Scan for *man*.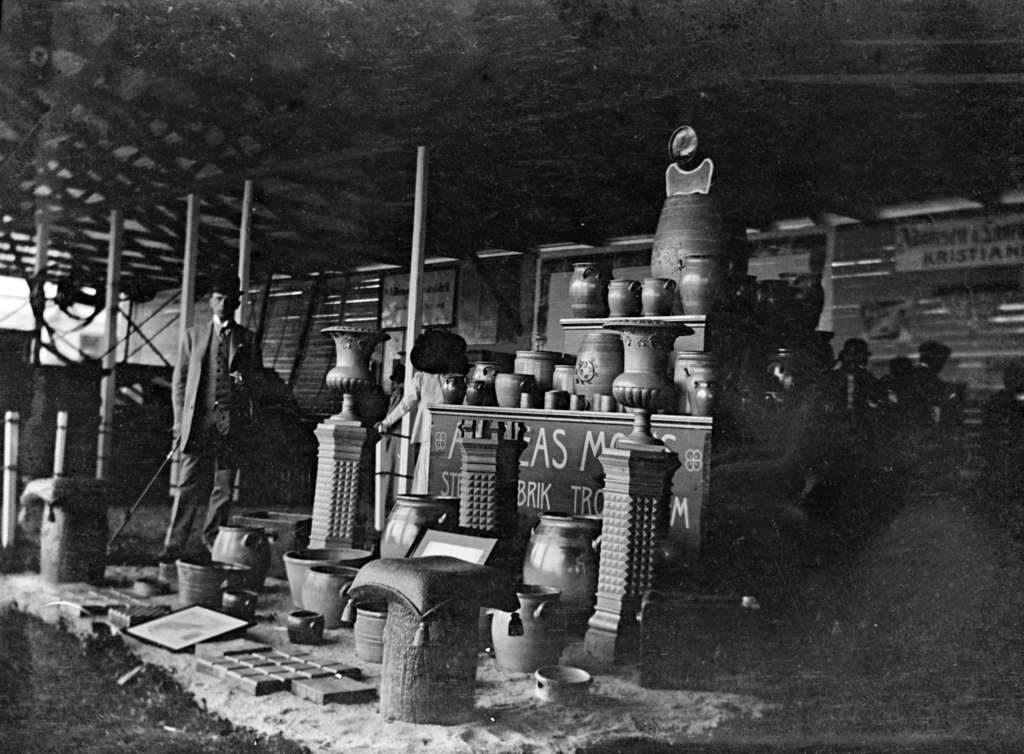
Scan result: {"left": 371, "top": 328, "right": 464, "bottom": 494}.
